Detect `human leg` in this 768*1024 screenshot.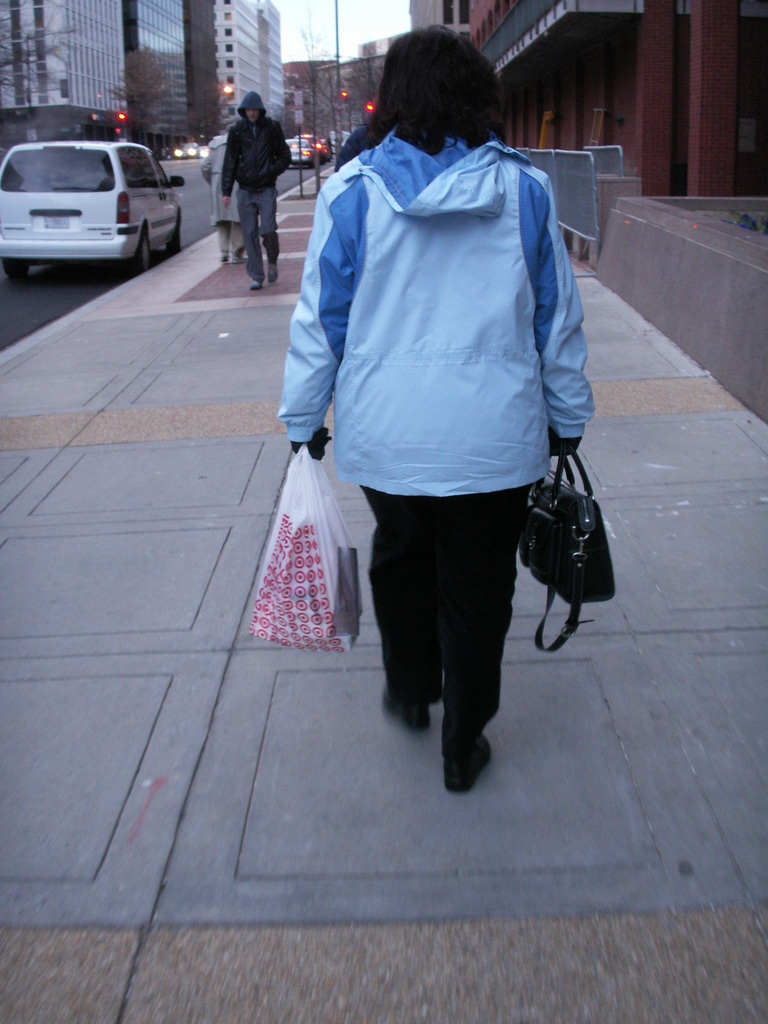
Detection: 244, 180, 262, 293.
